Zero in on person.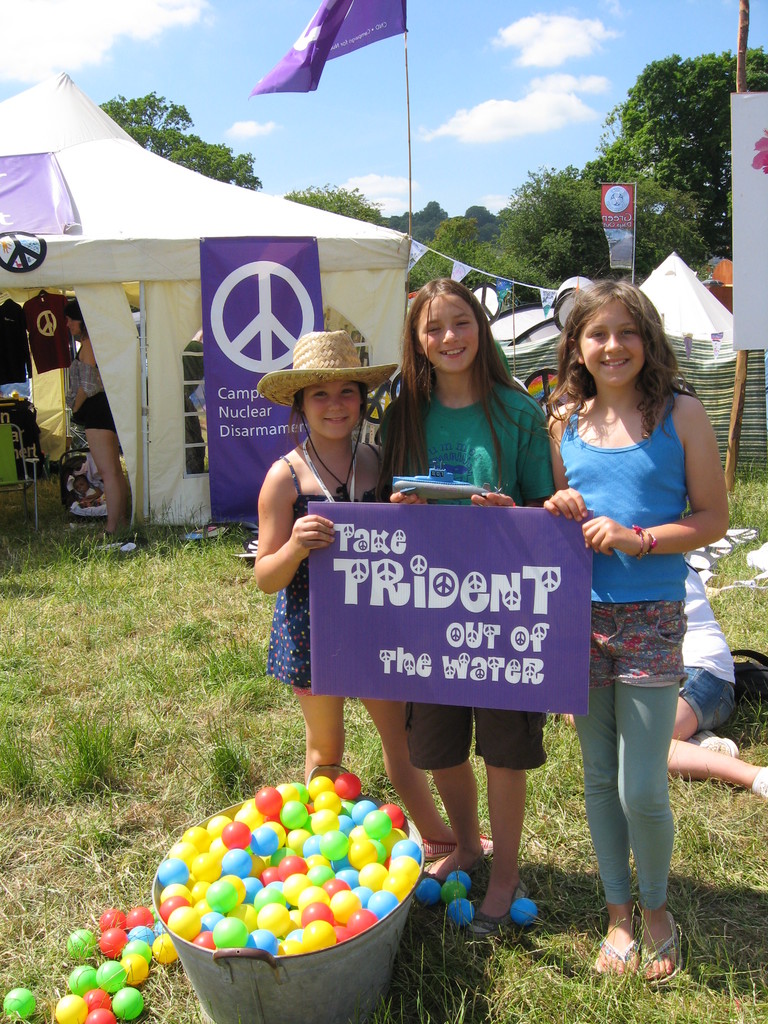
Zeroed in: bbox=(545, 290, 745, 991).
